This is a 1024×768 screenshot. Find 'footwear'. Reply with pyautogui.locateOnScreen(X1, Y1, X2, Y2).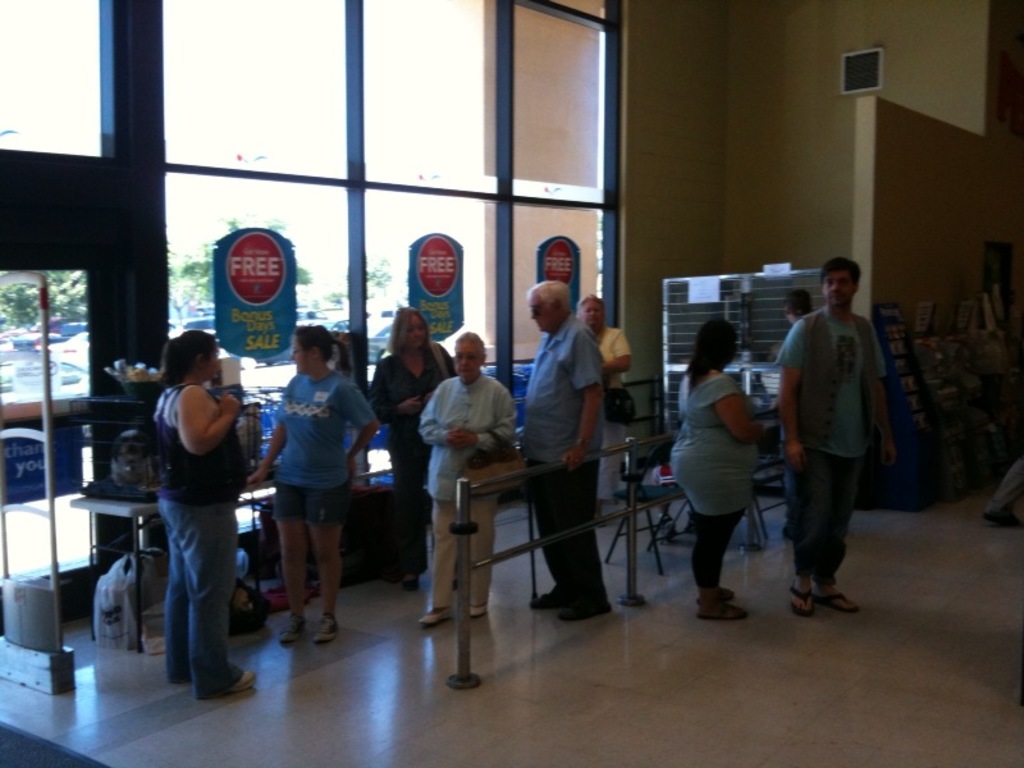
pyautogui.locateOnScreen(815, 580, 861, 614).
